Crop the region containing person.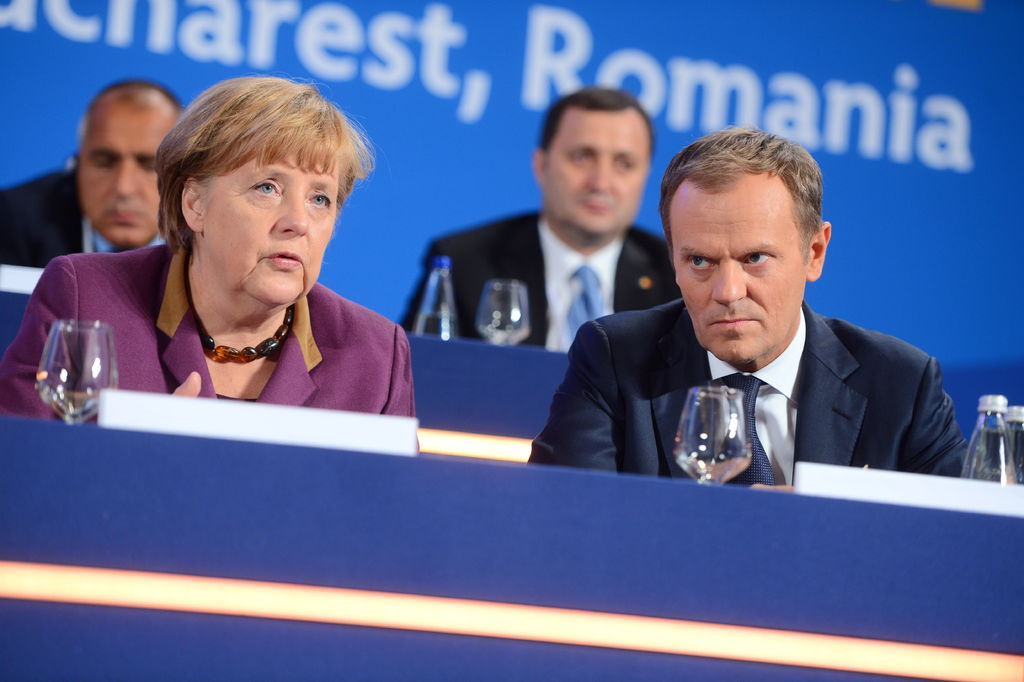
Crop region: 397, 86, 684, 353.
